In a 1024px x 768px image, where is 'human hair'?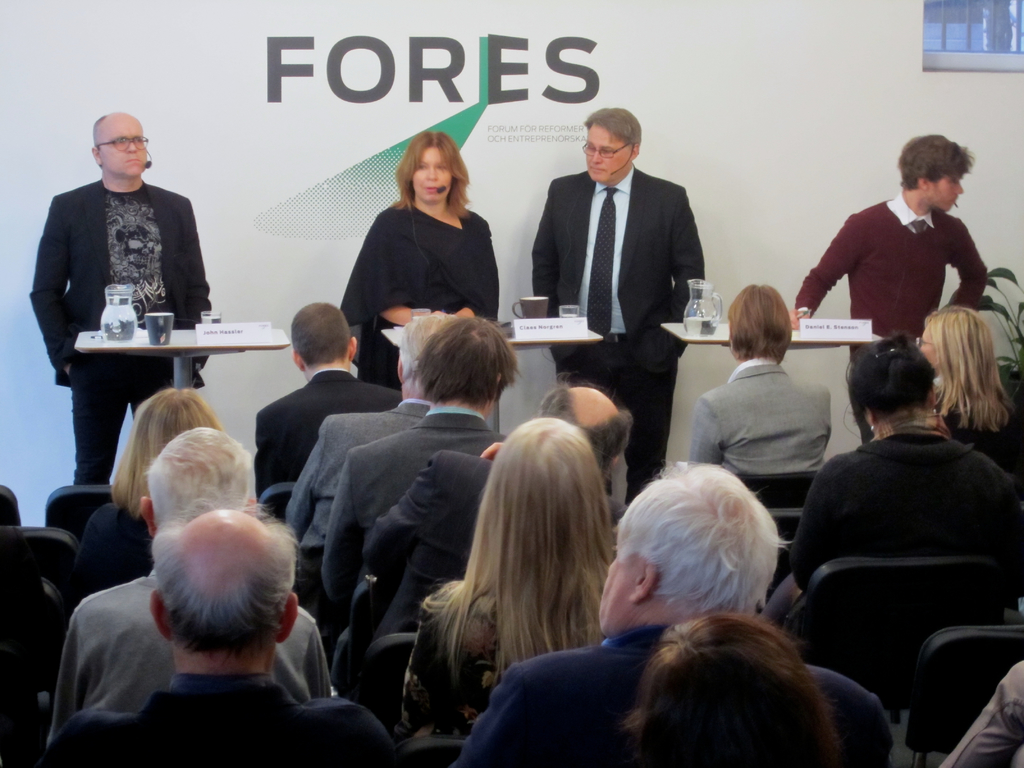
[x1=724, y1=285, x2=792, y2=362].
